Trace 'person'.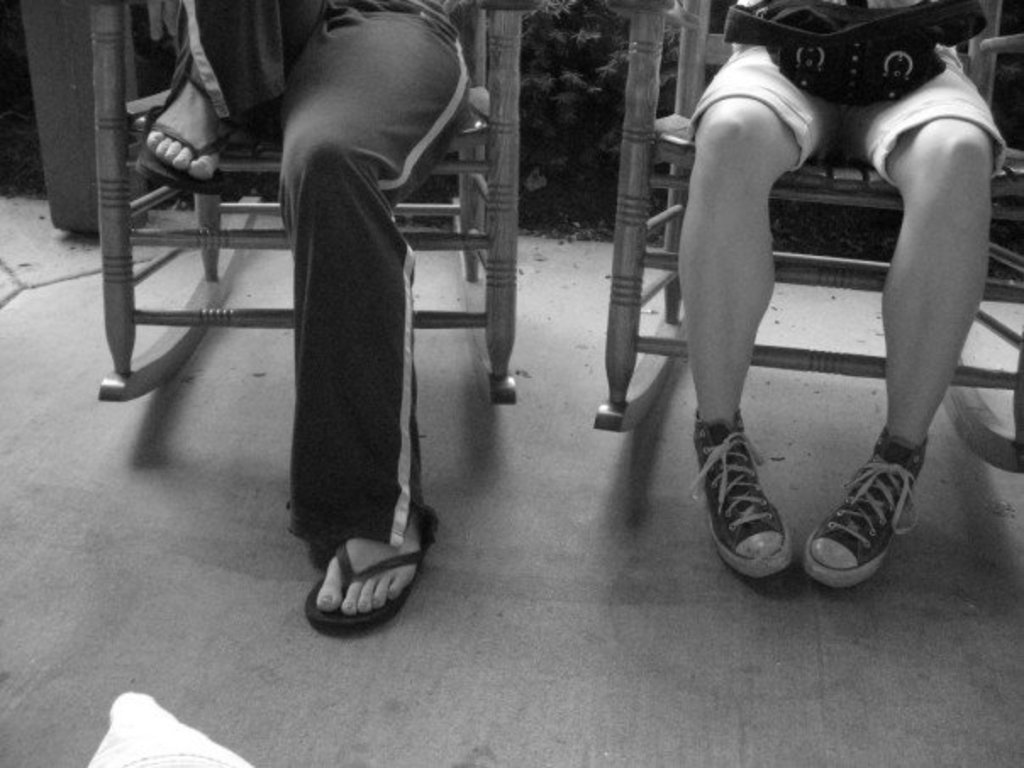
Traced to x1=137 y1=0 x2=473 y2=629.
